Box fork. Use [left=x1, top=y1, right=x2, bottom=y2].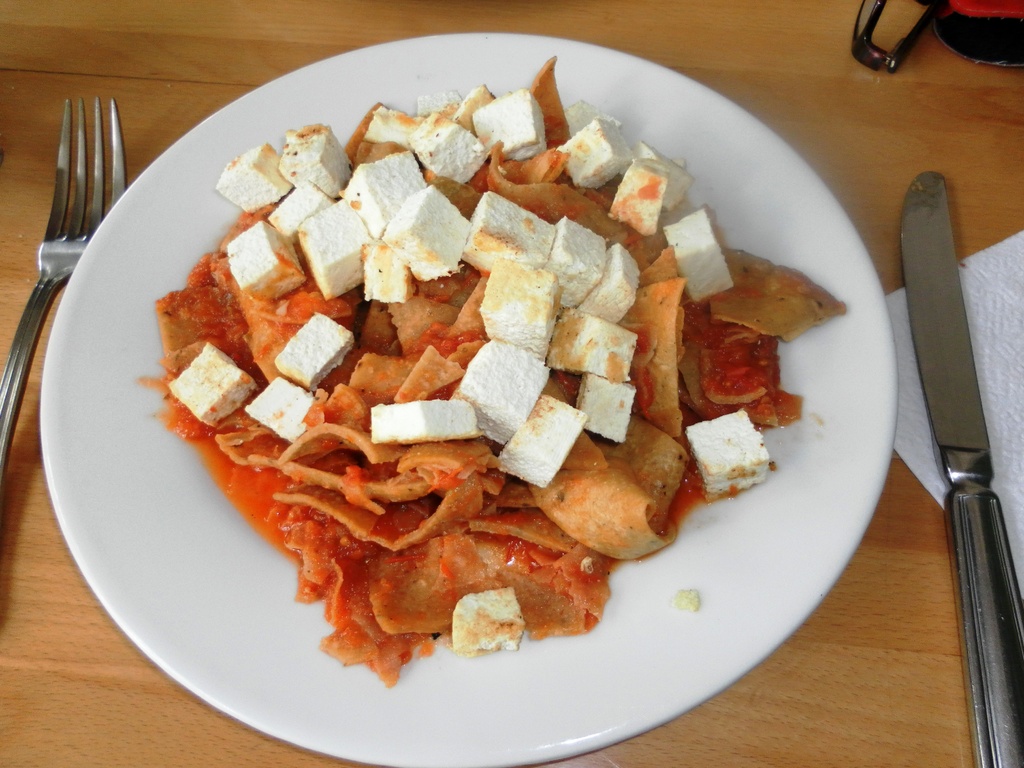
[left=0, top=97, right=128, bottom=487].
